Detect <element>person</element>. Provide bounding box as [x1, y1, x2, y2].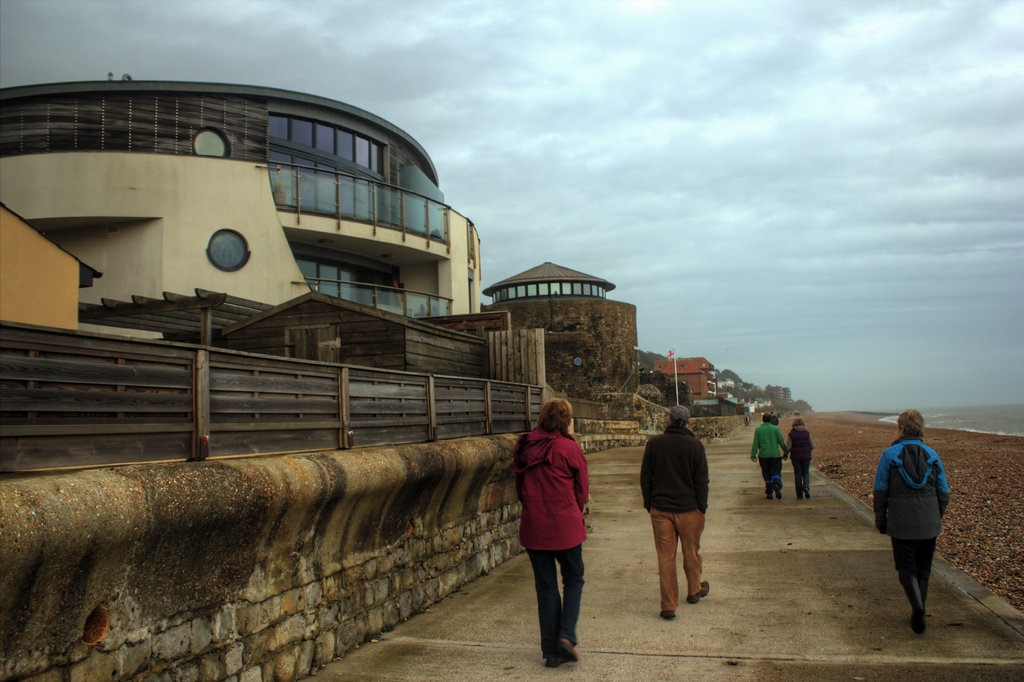
[637, 406, 714, 615].
